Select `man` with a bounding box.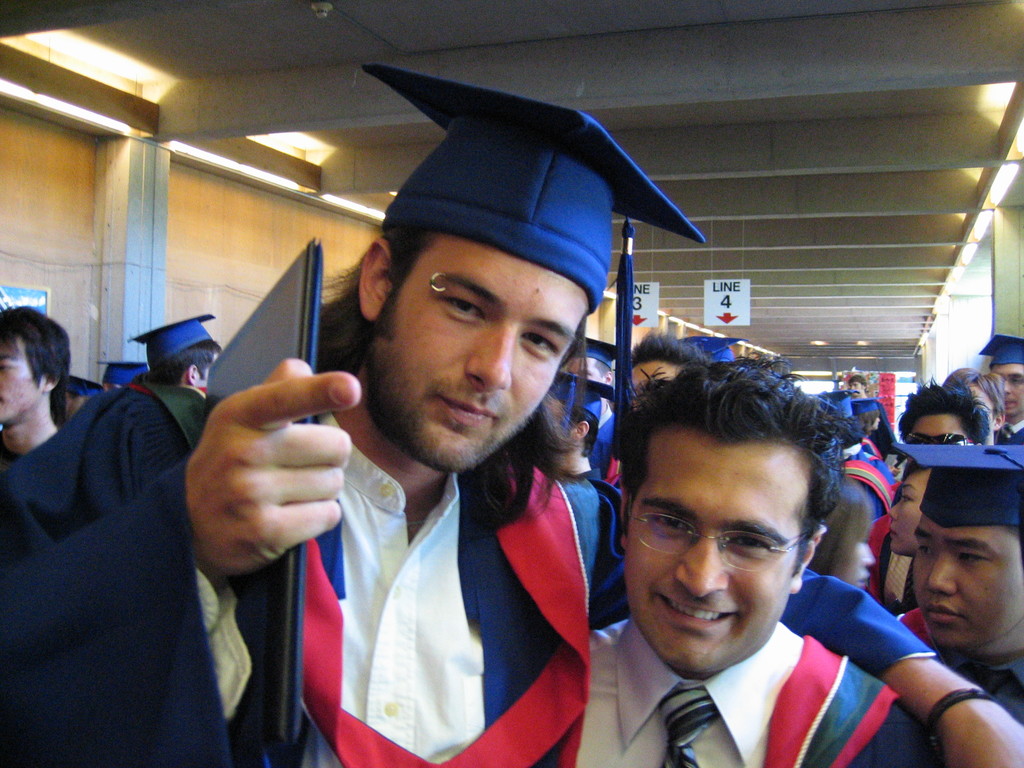
[left=0, top=305, right=71, bottom=468].
